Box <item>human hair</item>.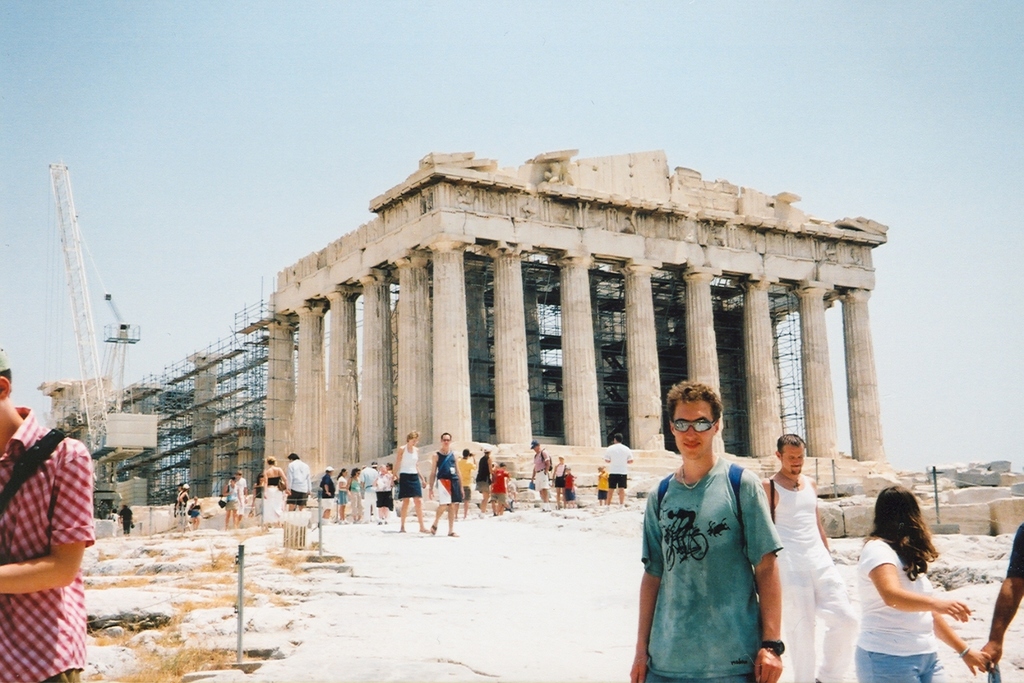
detection(615, 434, 622, 444).
